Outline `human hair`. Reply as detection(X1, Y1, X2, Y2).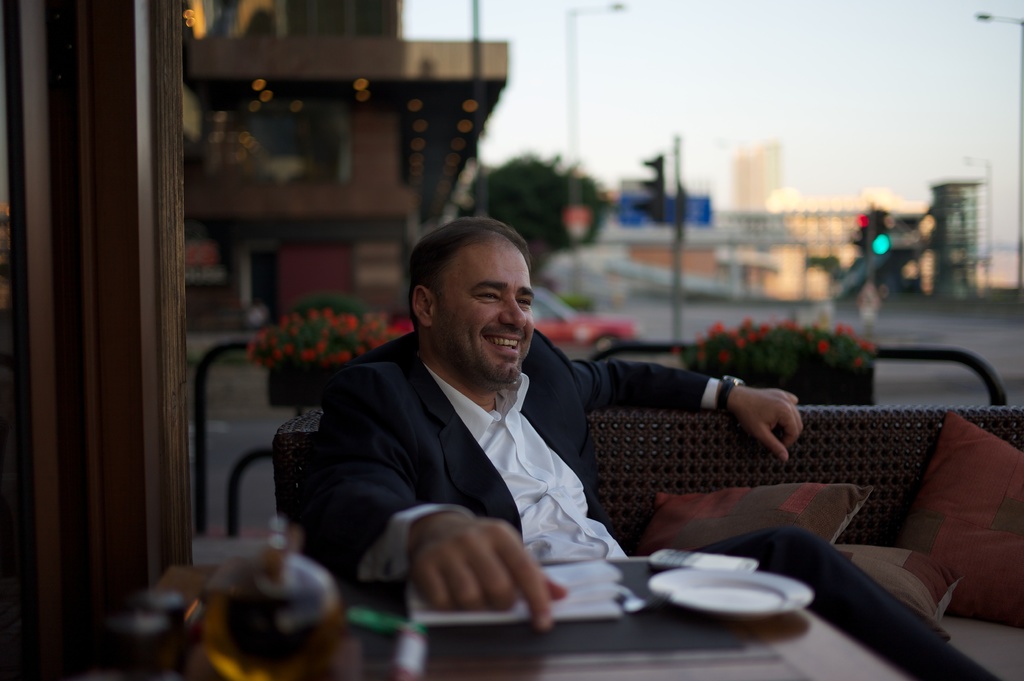
detection(410, 217, 531, 336).
